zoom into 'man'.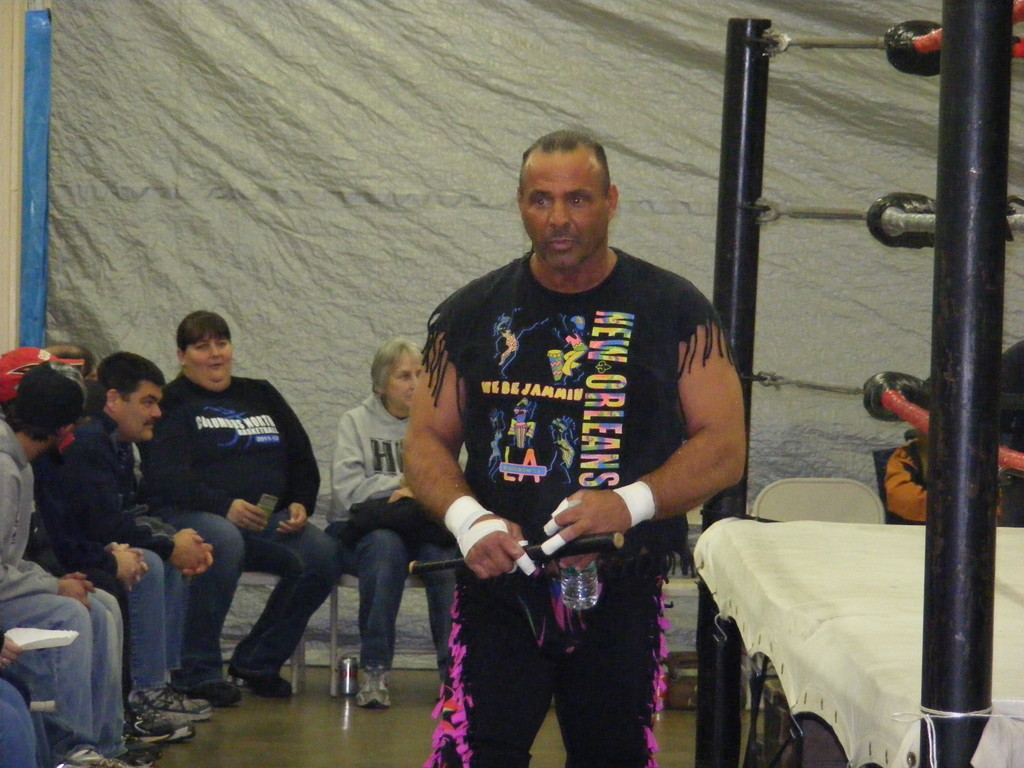
Zoom target: 0, 366, 152, 765.
